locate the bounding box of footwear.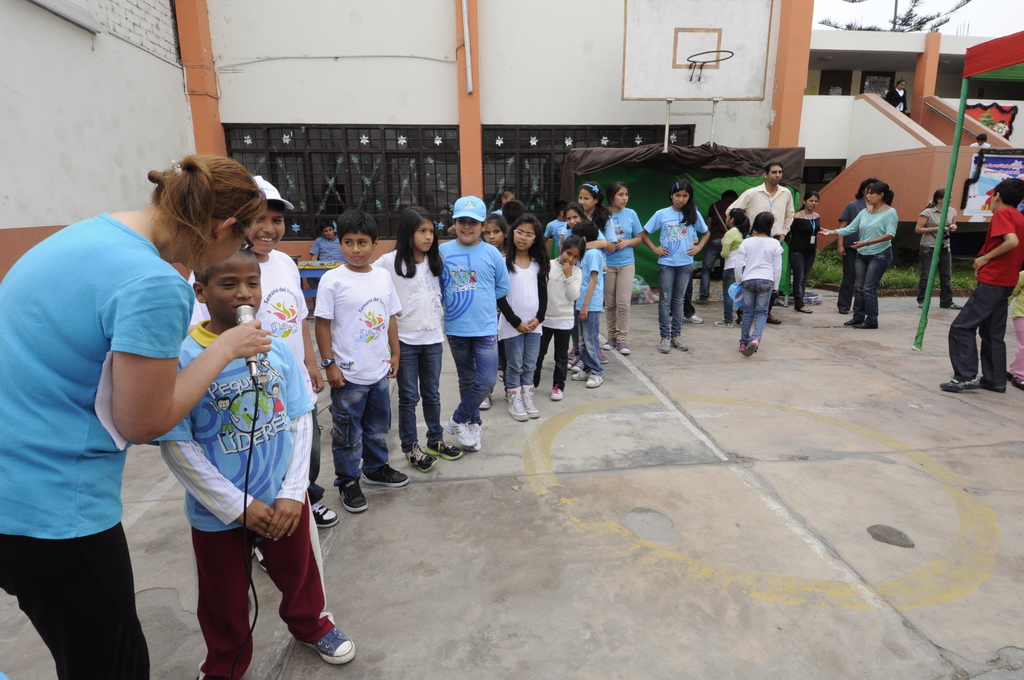
Bounding box: 550, 384, 565, 398.
